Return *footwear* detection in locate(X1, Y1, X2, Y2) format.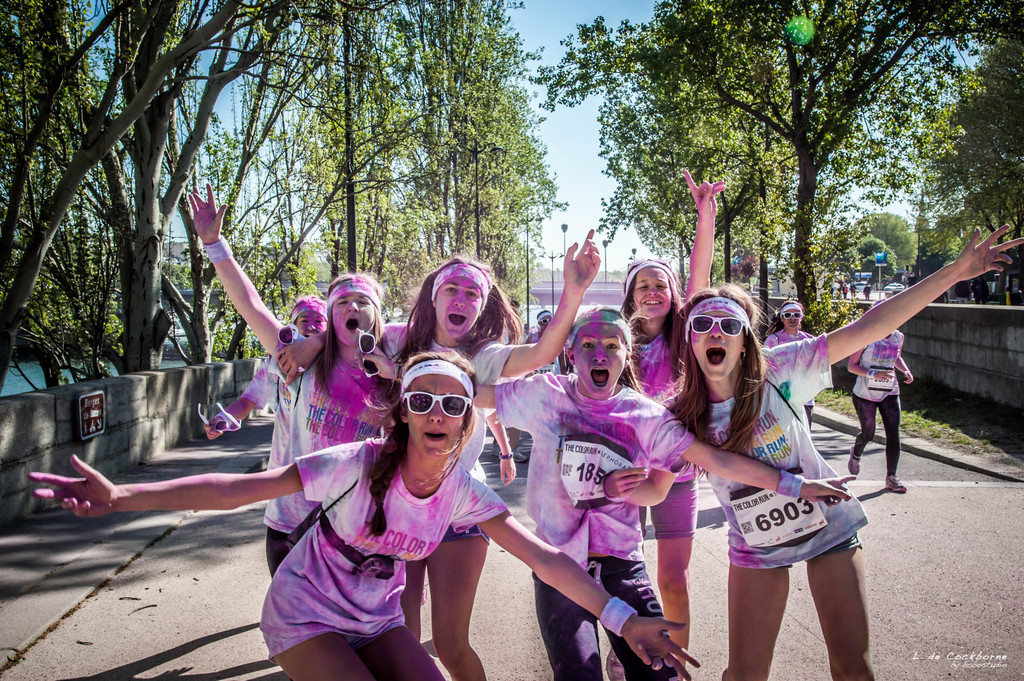
locate(882, 472, 909, 495).
